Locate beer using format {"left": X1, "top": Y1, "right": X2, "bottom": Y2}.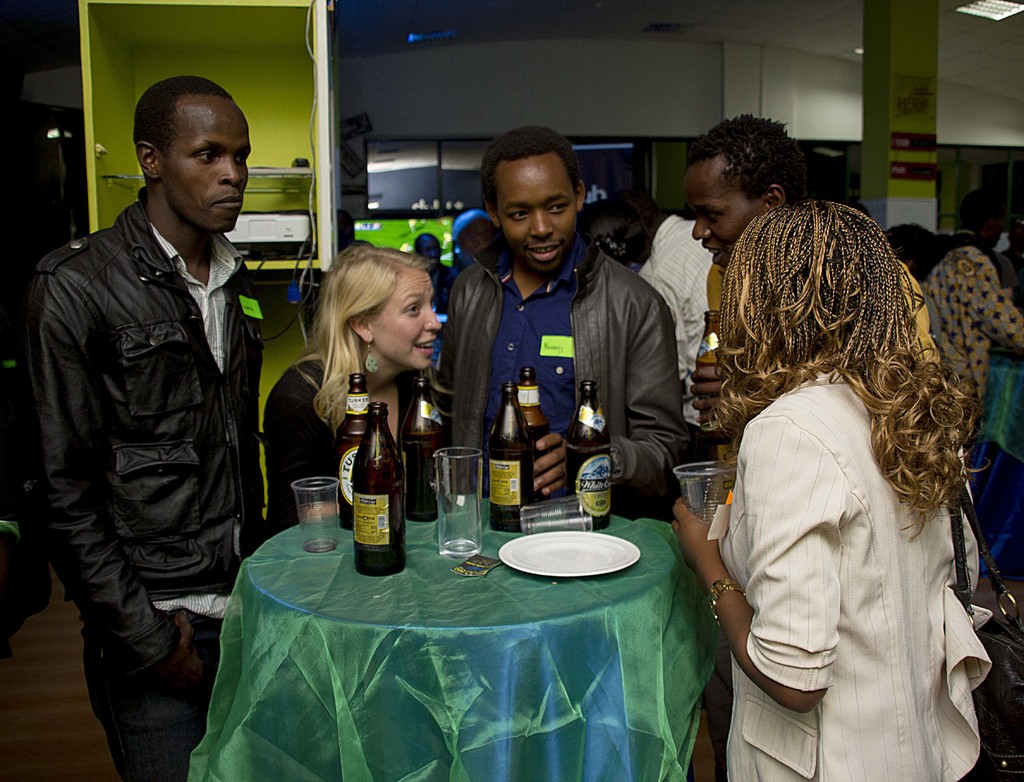
{"left": 519, "top": 367, "right": 559, "bottom": 502}.
